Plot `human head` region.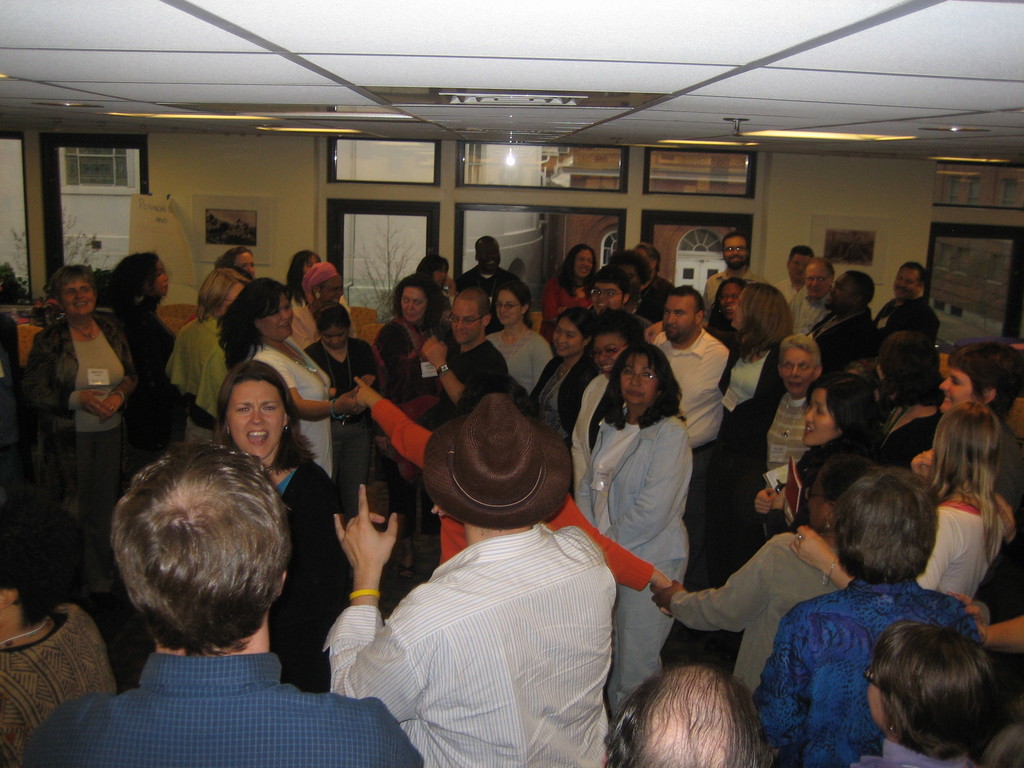
Plotted at region(217, 246, 257, 276).
